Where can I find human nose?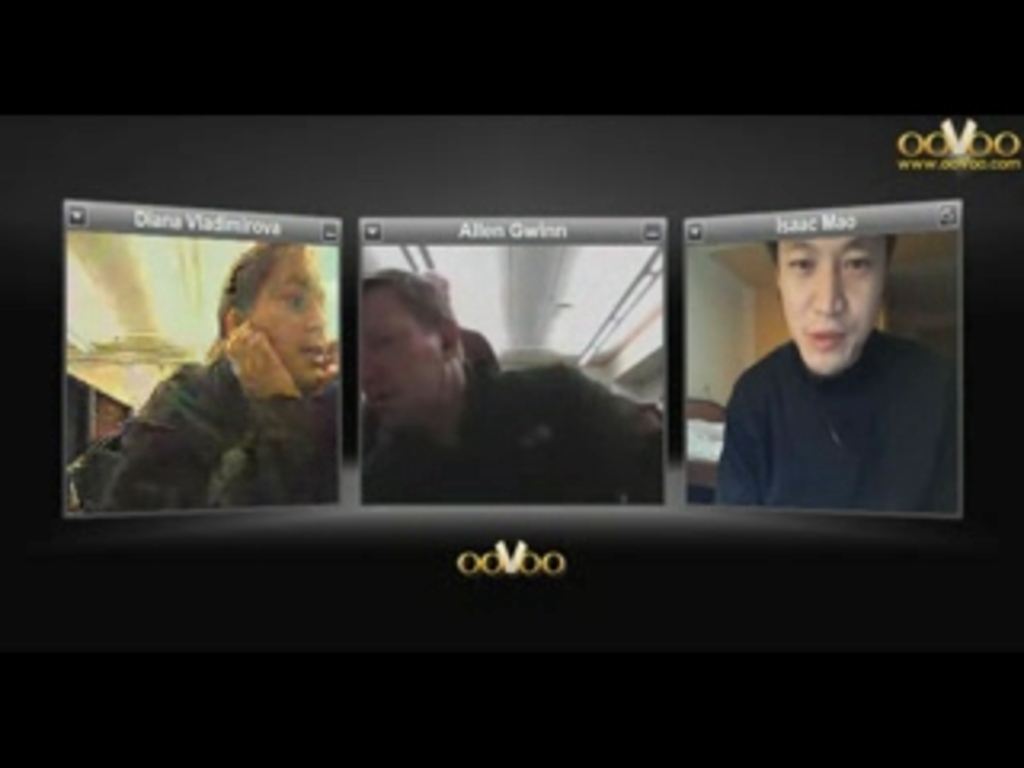
You can find it at 304 307 323 330.
